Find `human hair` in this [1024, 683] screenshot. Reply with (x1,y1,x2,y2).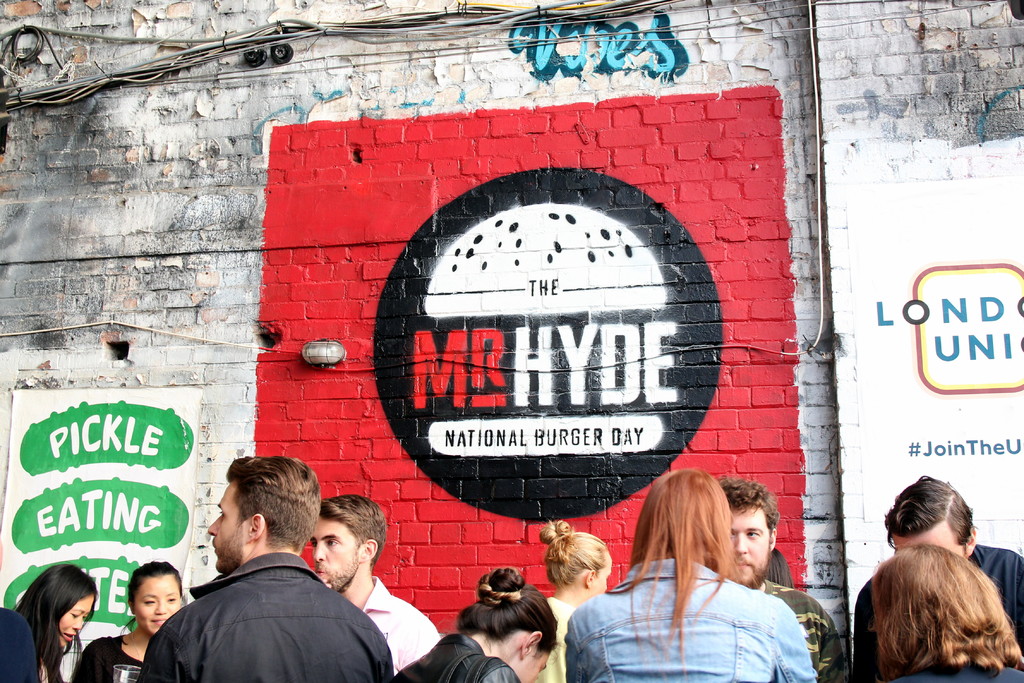
(13,570,96,682).
